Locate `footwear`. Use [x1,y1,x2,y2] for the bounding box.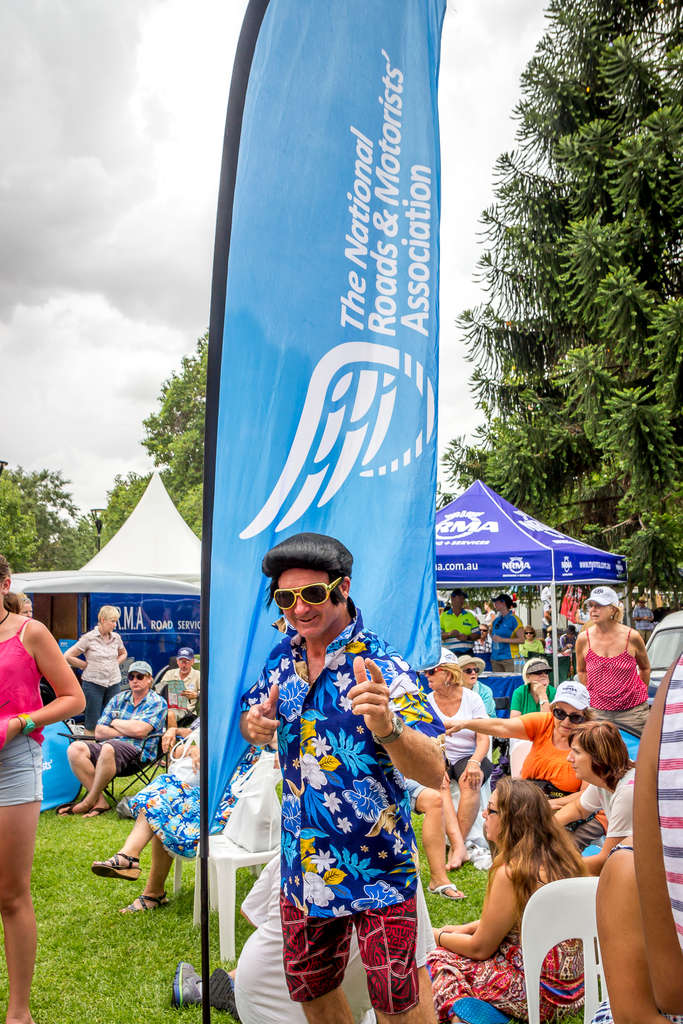
[93,850,152,883].
